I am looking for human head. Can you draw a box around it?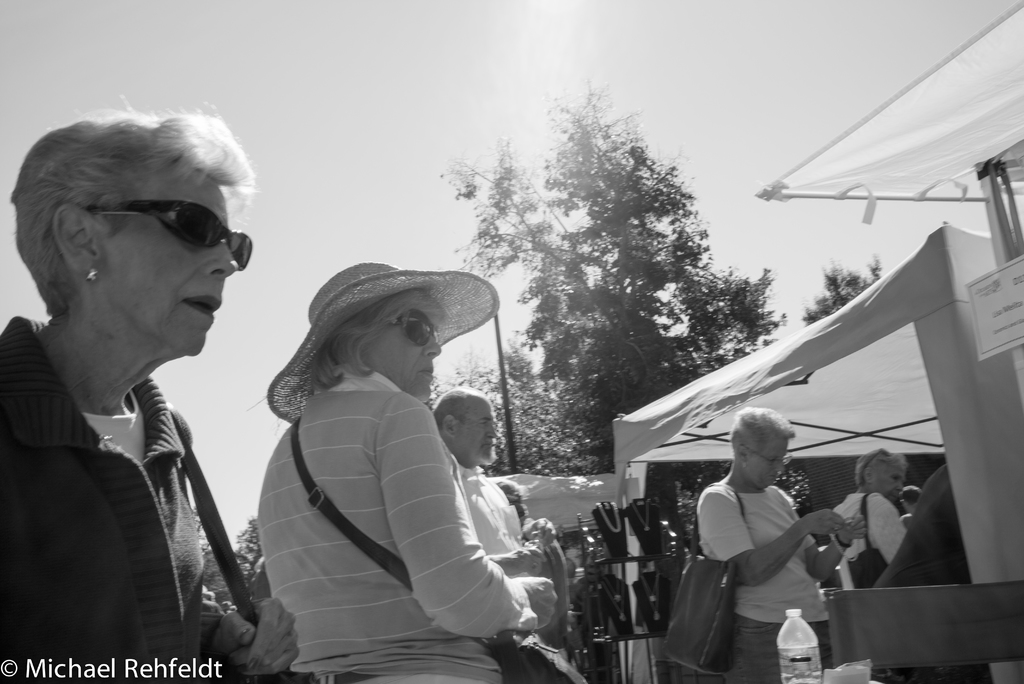
Sure, the bounding box is [left=851, top=448, right=912, bottom=506].
